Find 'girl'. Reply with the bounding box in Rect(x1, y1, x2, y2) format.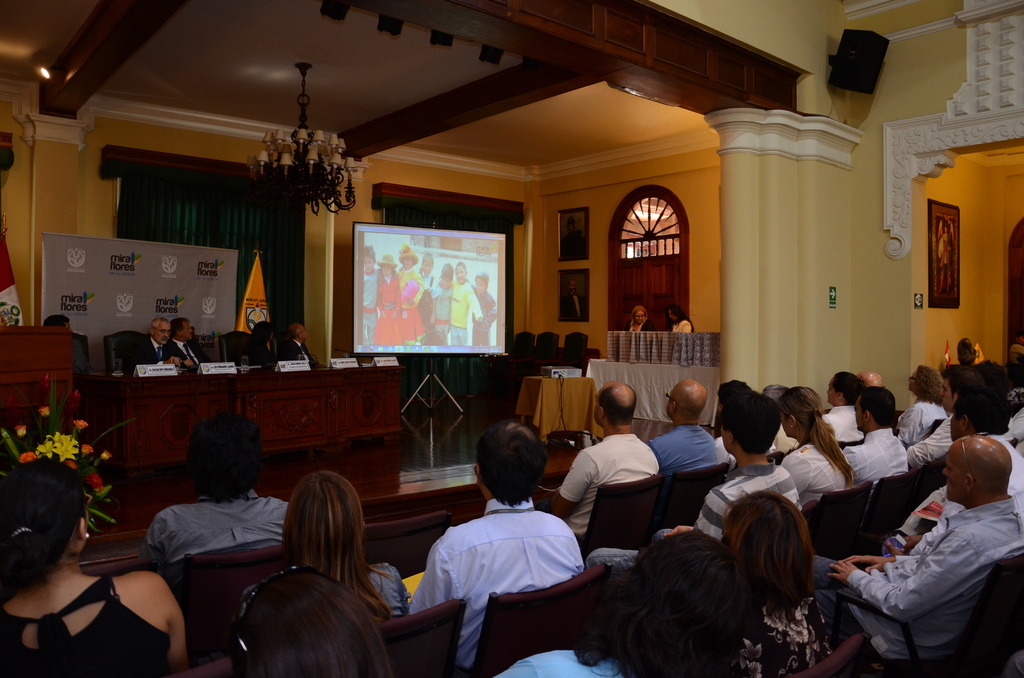
Rect(661, 297, 694, 335).
